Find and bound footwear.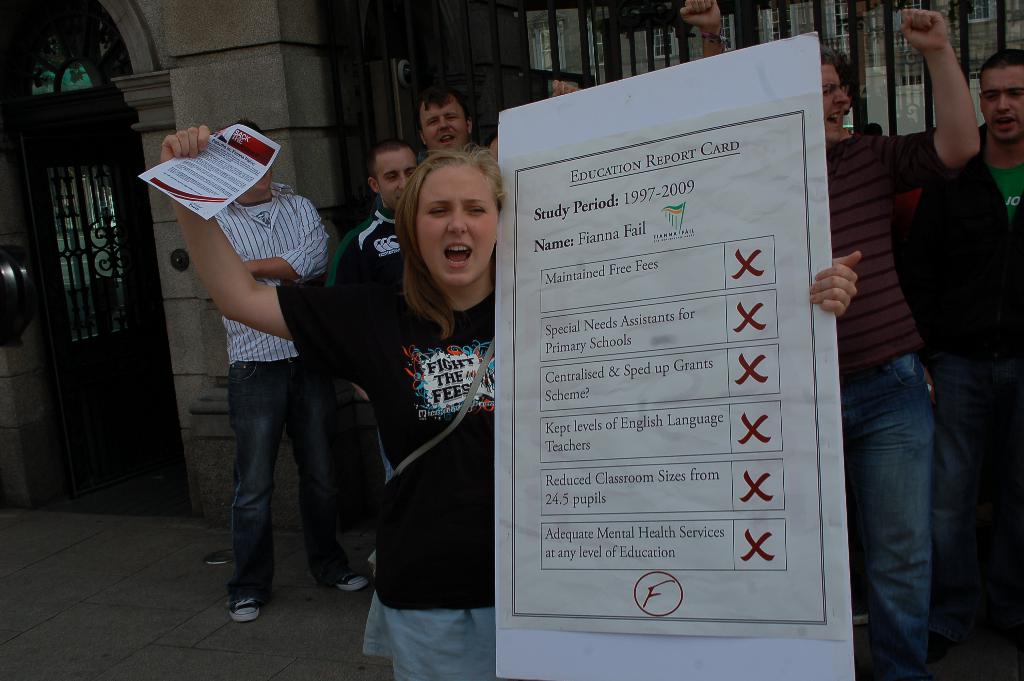
Bound: rect(333, 573, 370, 591).
